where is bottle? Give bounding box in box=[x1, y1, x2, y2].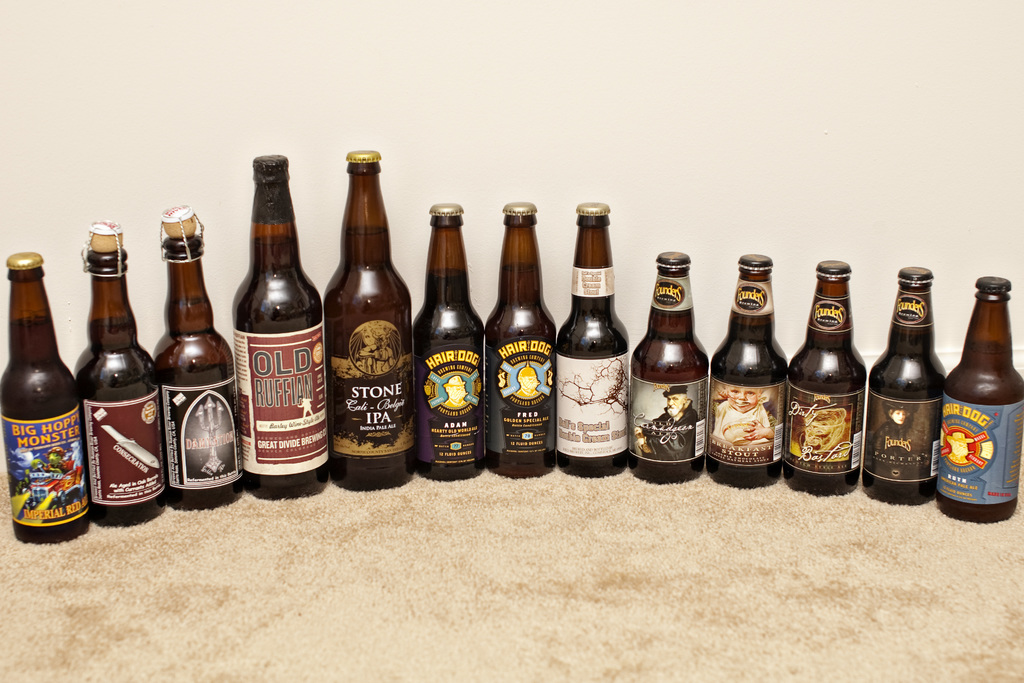
box=[870, 265, 944, 507].
